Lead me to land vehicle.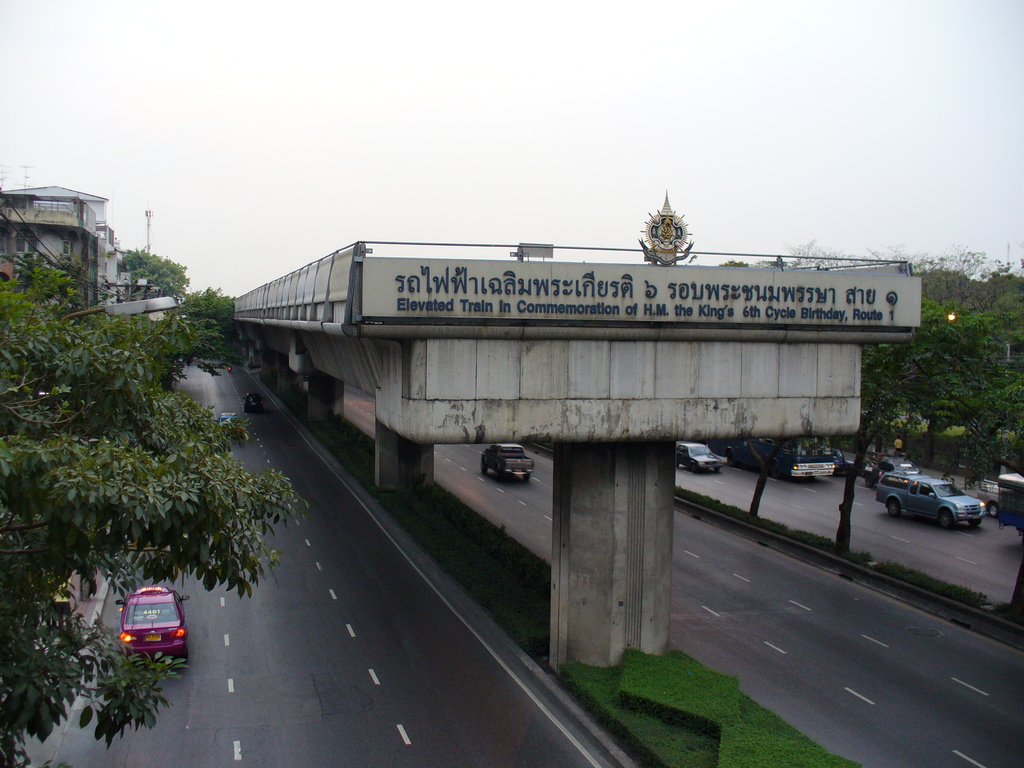
Lead to bbox(675, 439, 723, 474).
